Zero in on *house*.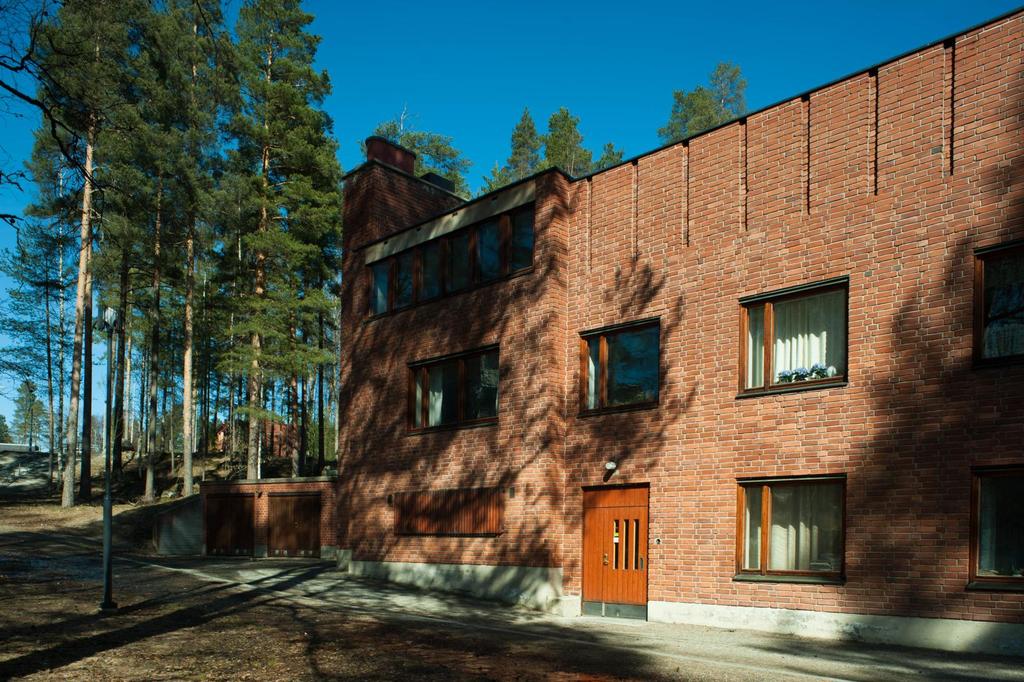
Zeroed in: box=[199, 4, 1023, 661].
